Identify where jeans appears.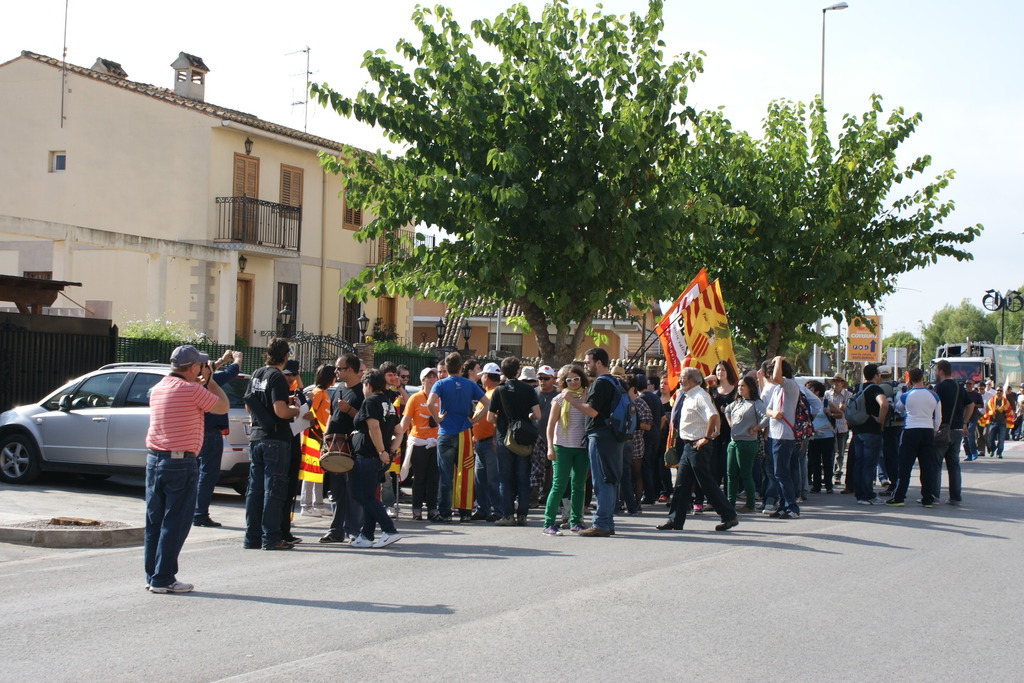
Appears at 776:440:797:502.
